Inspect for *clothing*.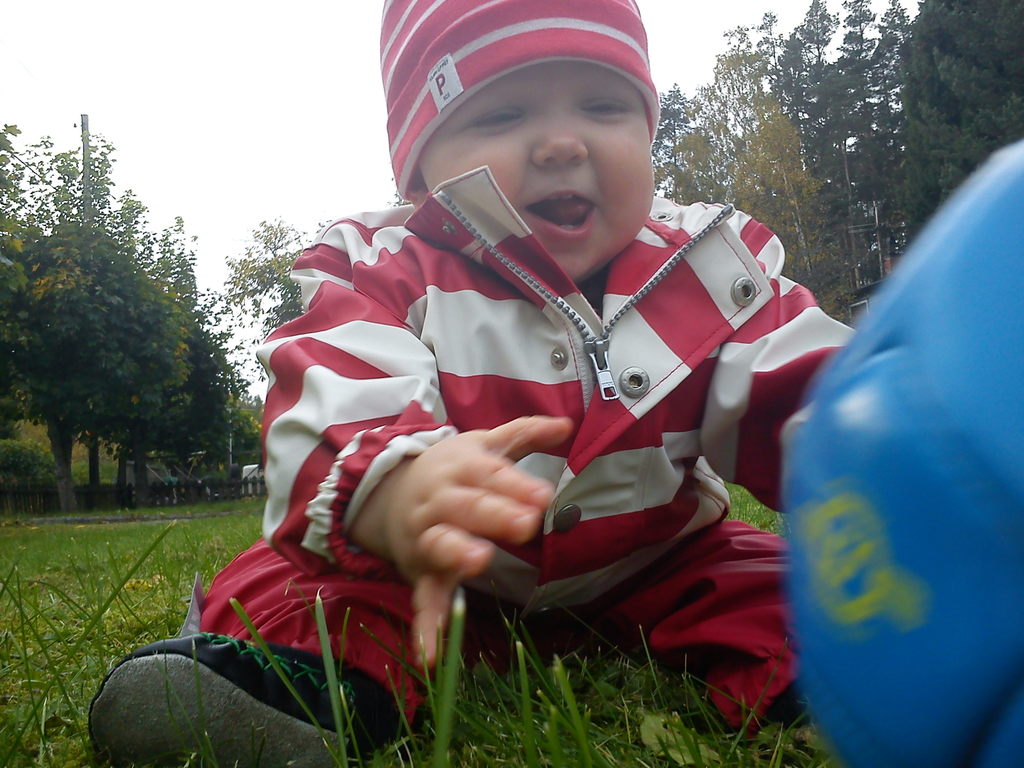
Inspection: 194,193,868,730.
